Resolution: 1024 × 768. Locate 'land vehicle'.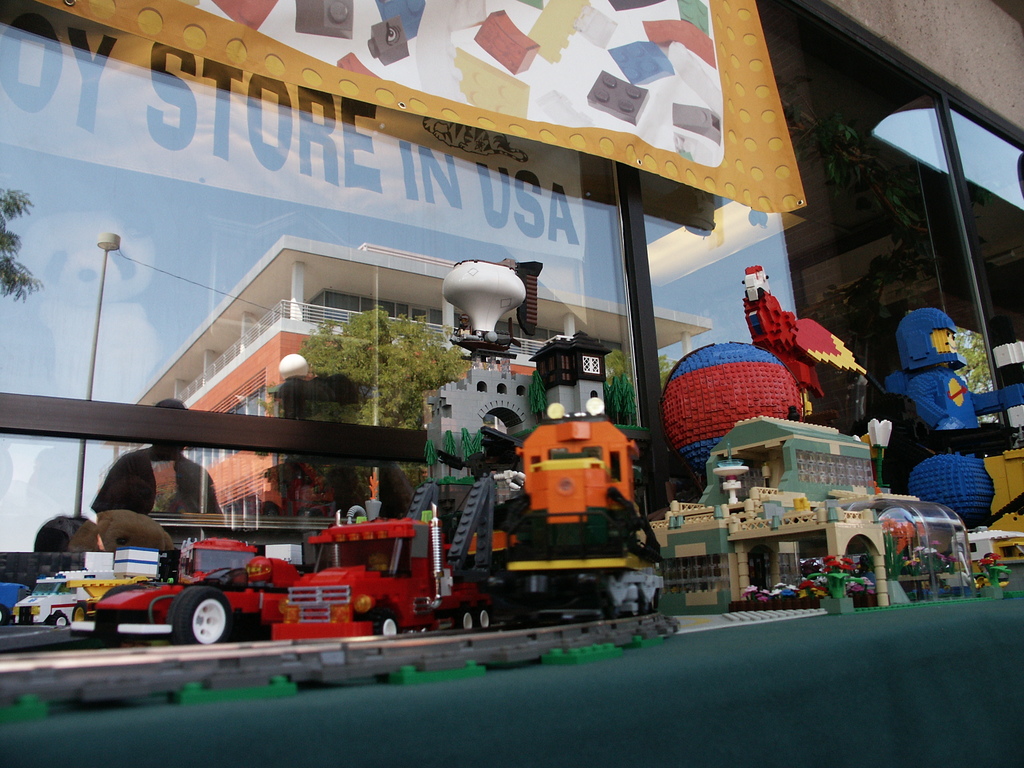
{"left": 0, "top": 580, "right": 30, "bottom": 625}.
